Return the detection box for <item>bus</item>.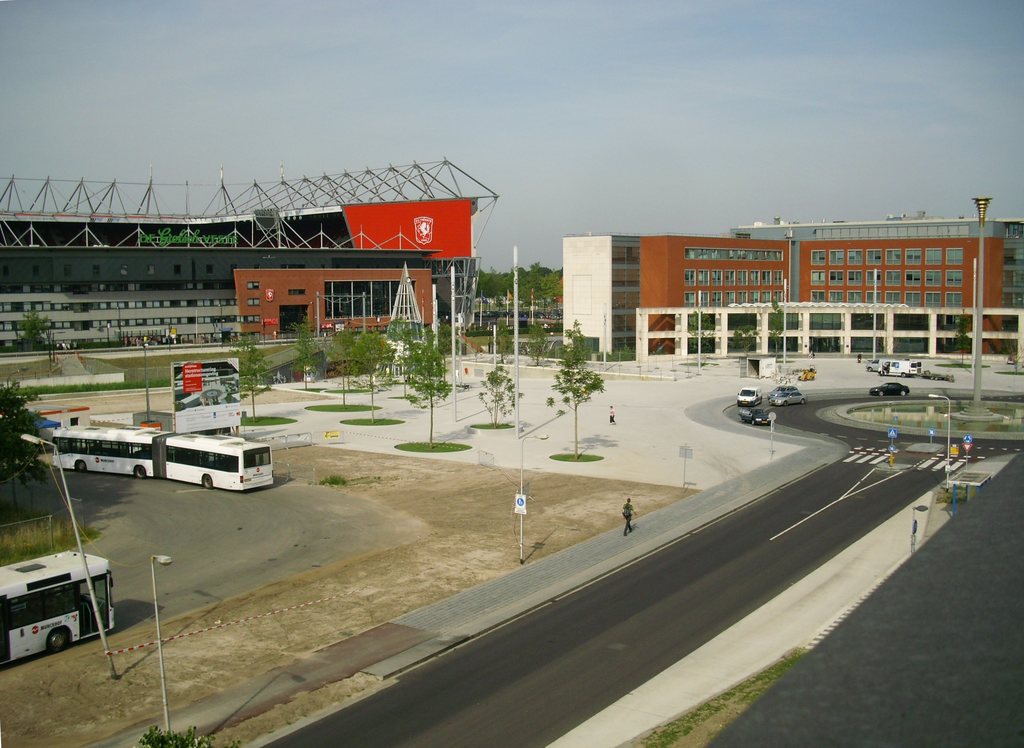
BBox(0, 544, 115, 666).
